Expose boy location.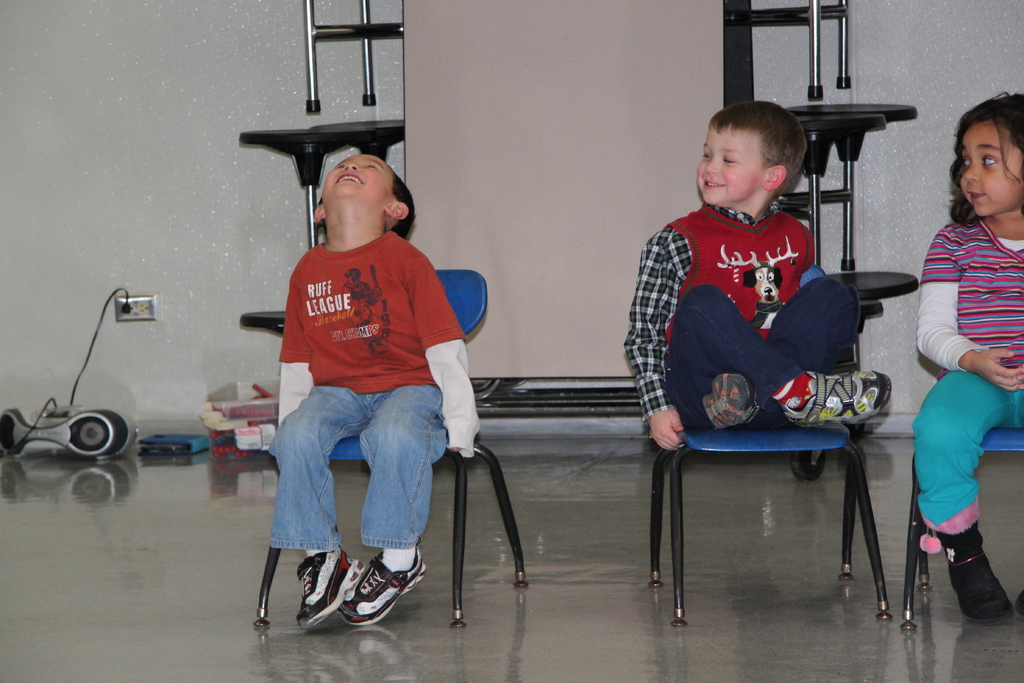
Exposed at BBox(264, 154, 477, 632).
